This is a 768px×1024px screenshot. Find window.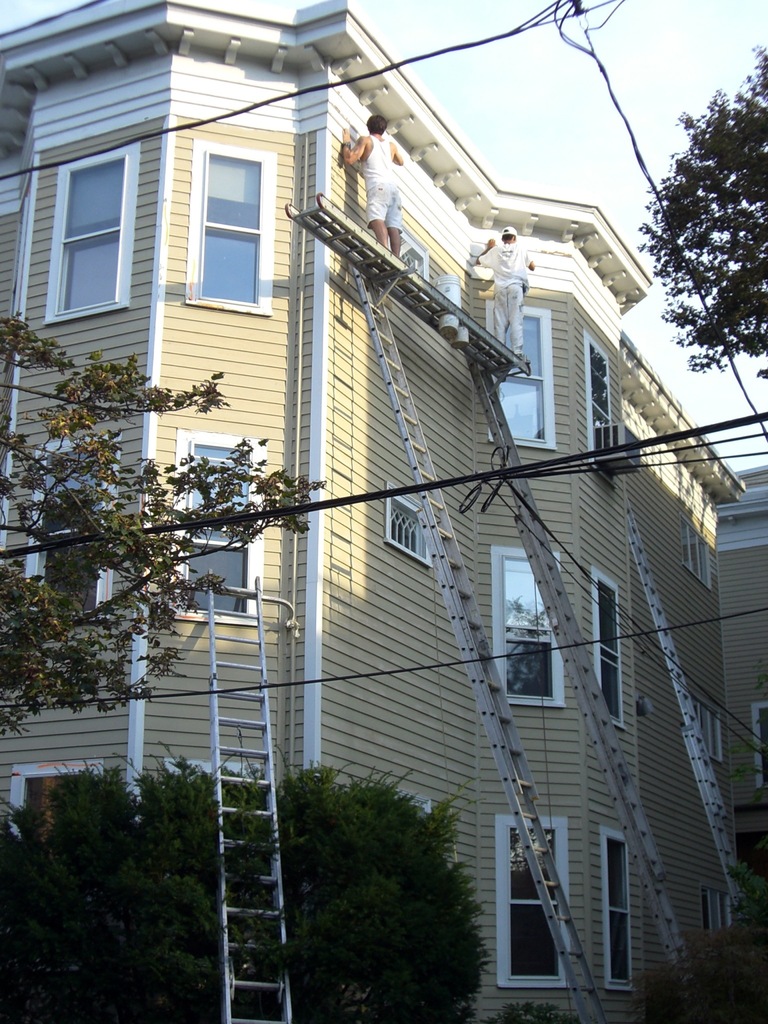
Bounding box: l=43, t=152, r=134, b=323.
